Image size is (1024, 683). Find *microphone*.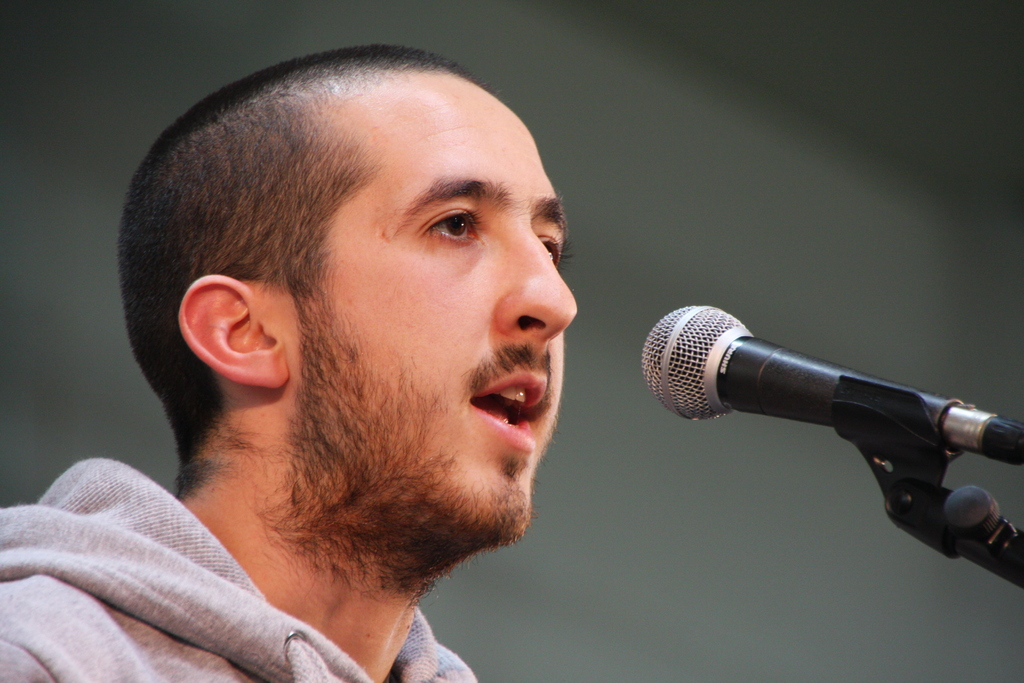
639 304 1023 465.
